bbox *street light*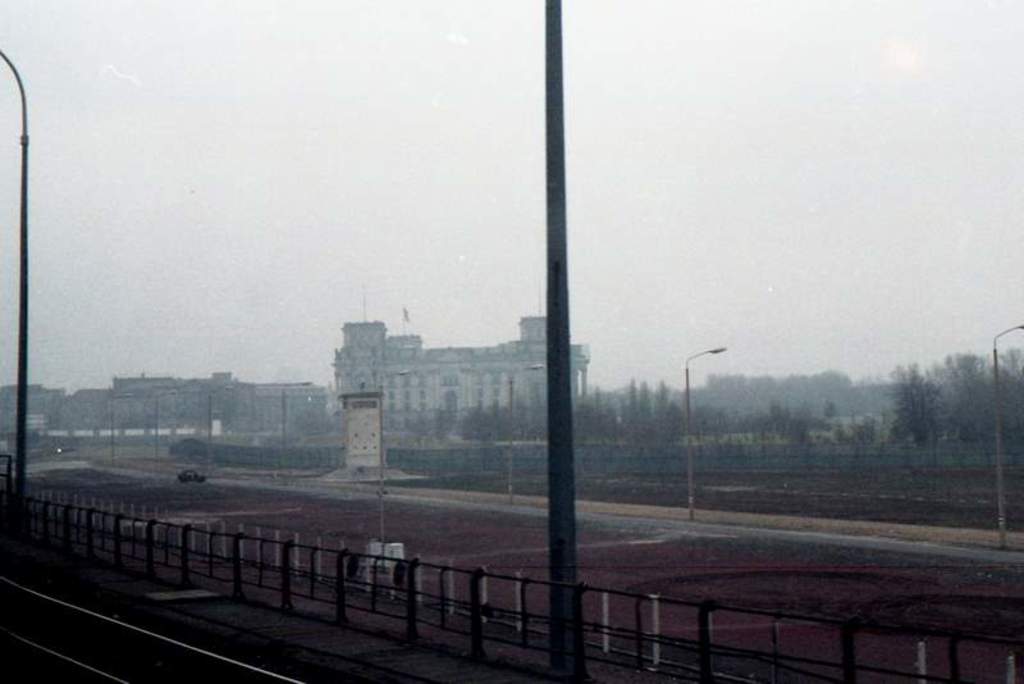
pyautogui.locateOnScreen(0, 46, 32, 566)
